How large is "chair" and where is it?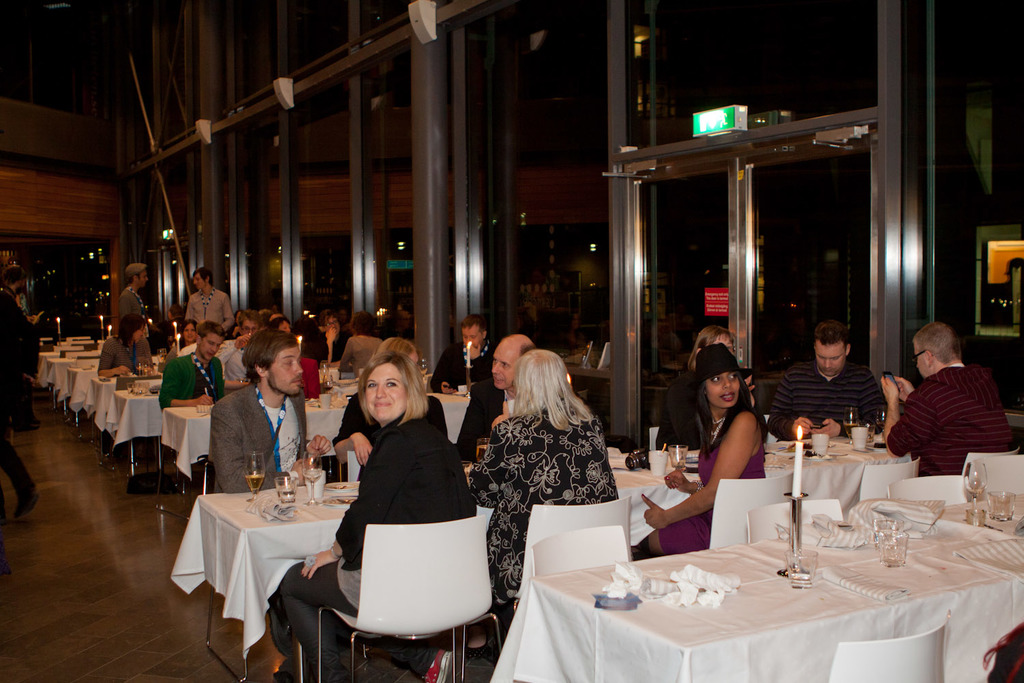
Bounding box: (left=827, top=616, right=949, bottom=682).
